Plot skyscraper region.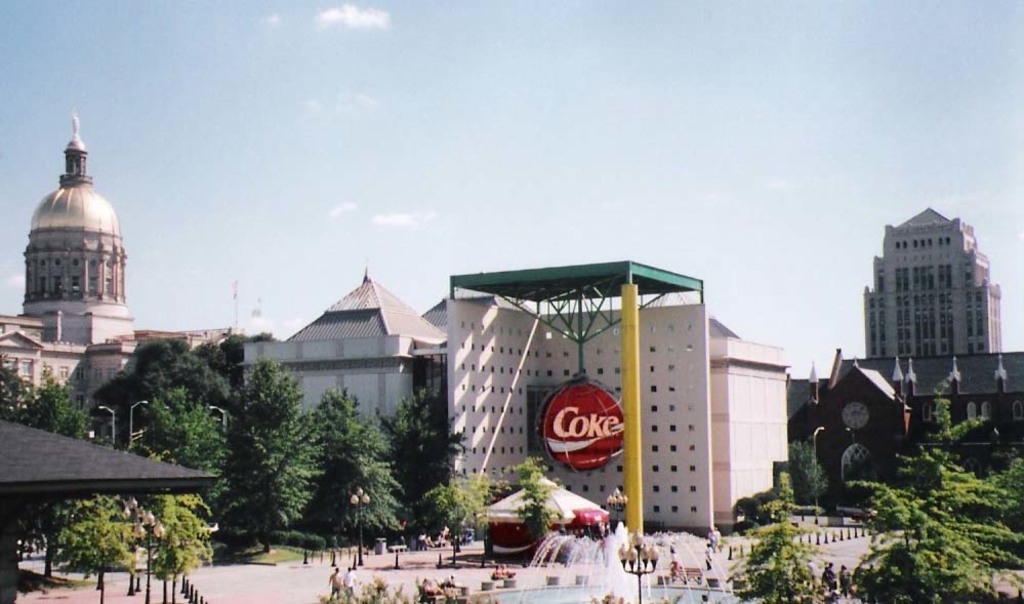
Plotted at region(846, 217, 997, 386).
